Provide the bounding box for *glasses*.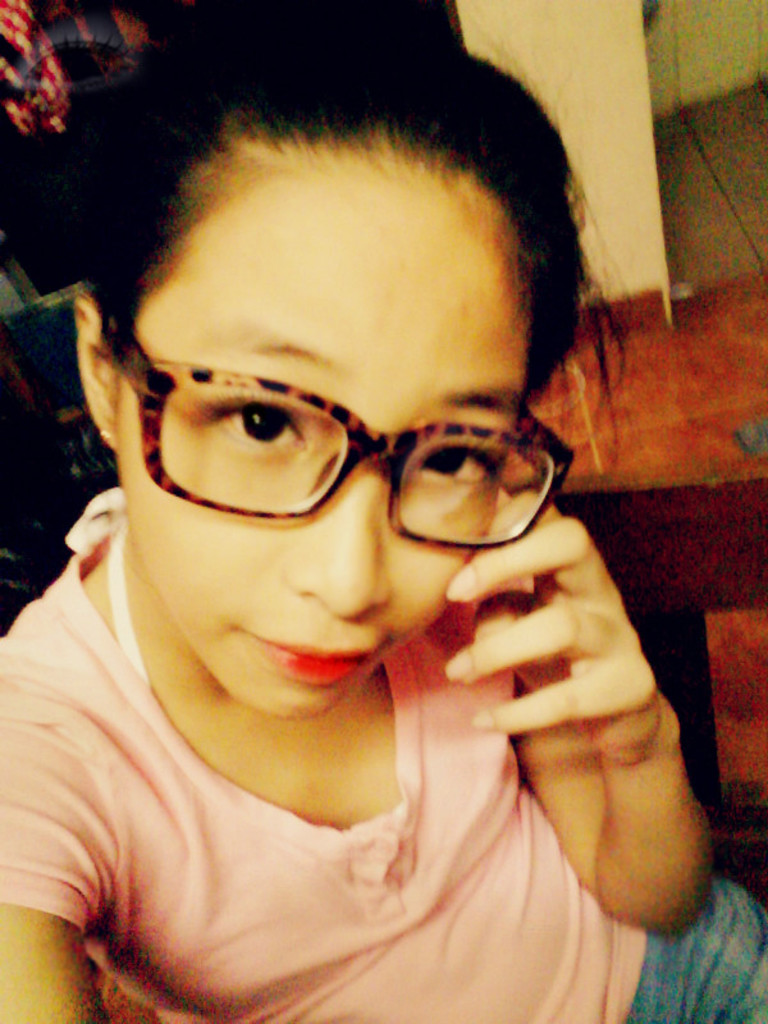
l=105, t=356, r=586, b=541.
